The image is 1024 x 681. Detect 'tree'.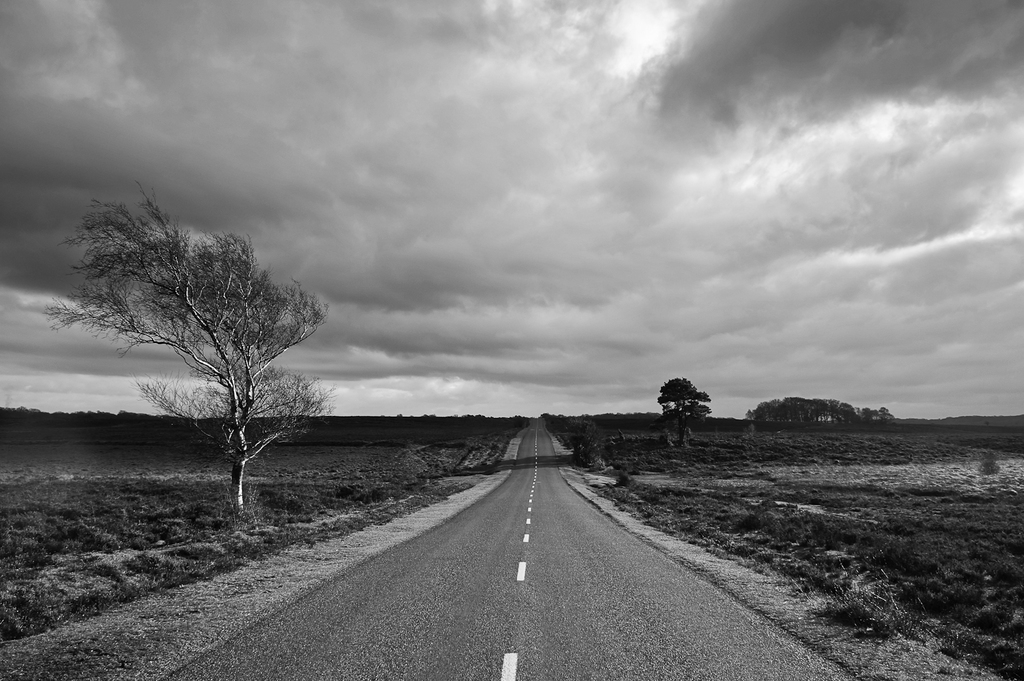
Detection: bbox=[655, 373, 711, 449].
